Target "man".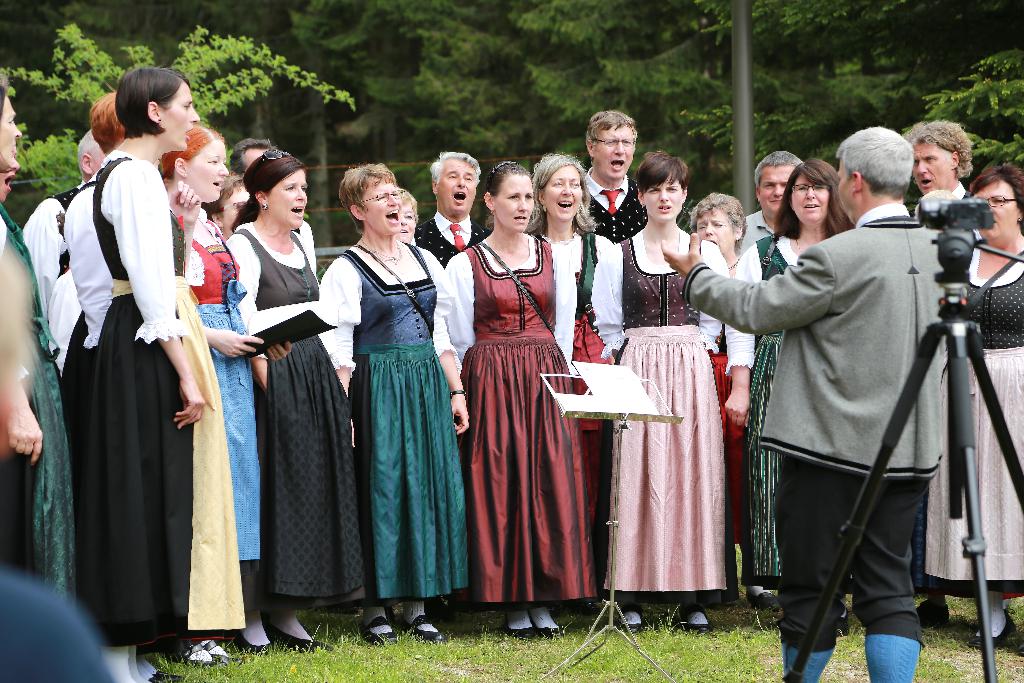
Target region: Rect(728, 124, 965, 667).
